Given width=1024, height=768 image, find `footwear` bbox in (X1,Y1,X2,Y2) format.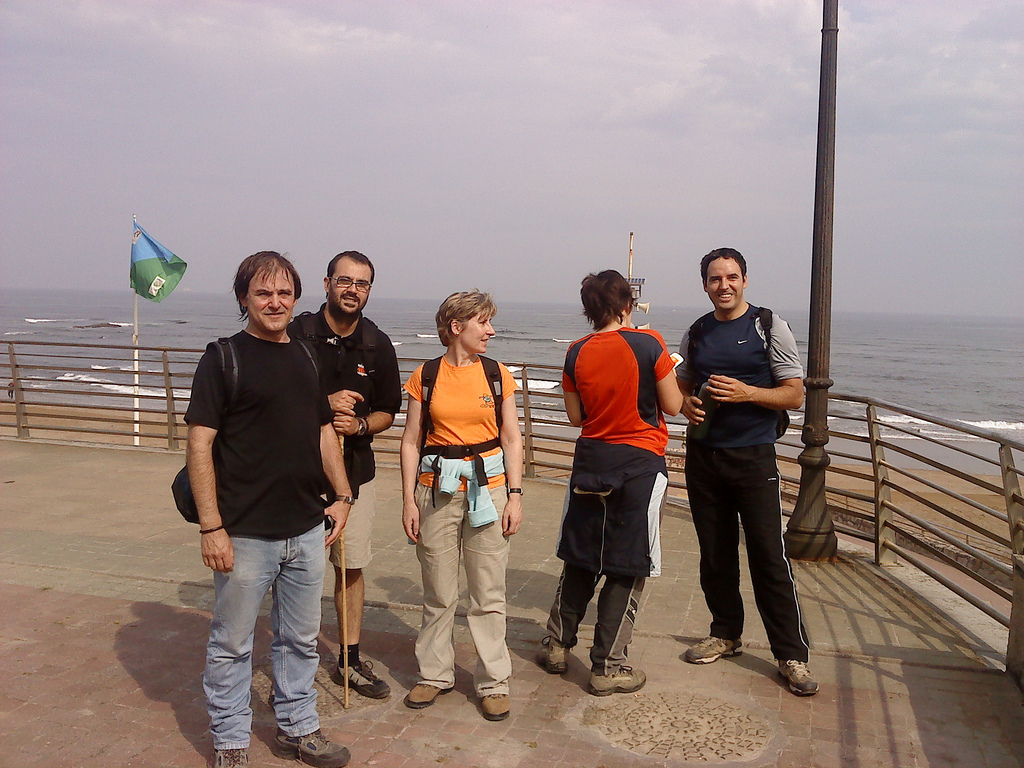
(215,748,249,767).
